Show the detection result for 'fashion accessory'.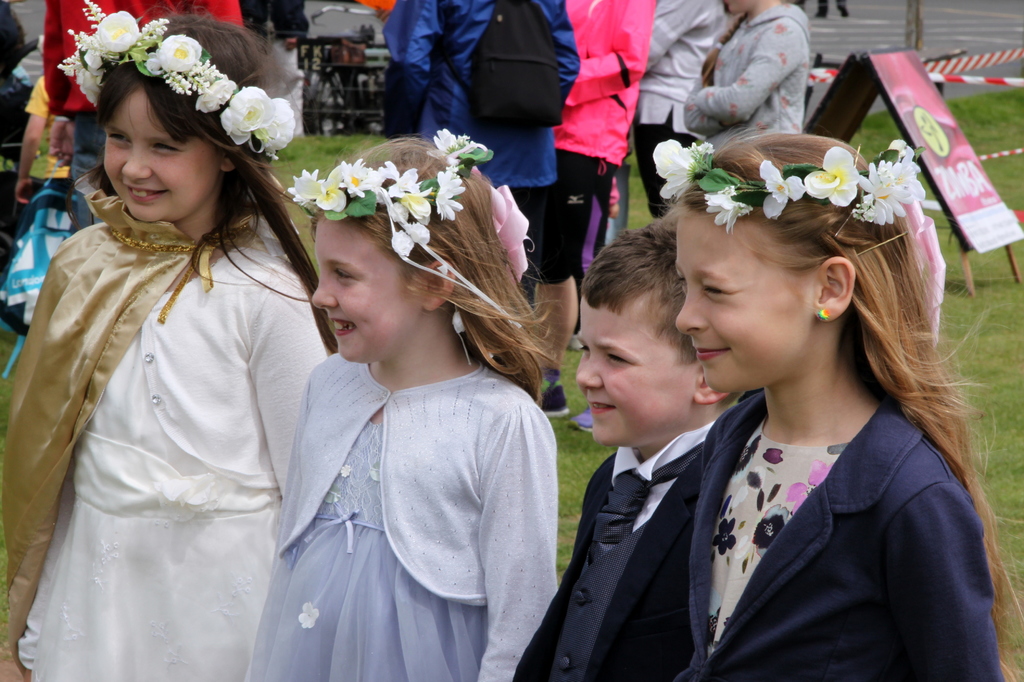
select_region(112, 222, 248, 323).
